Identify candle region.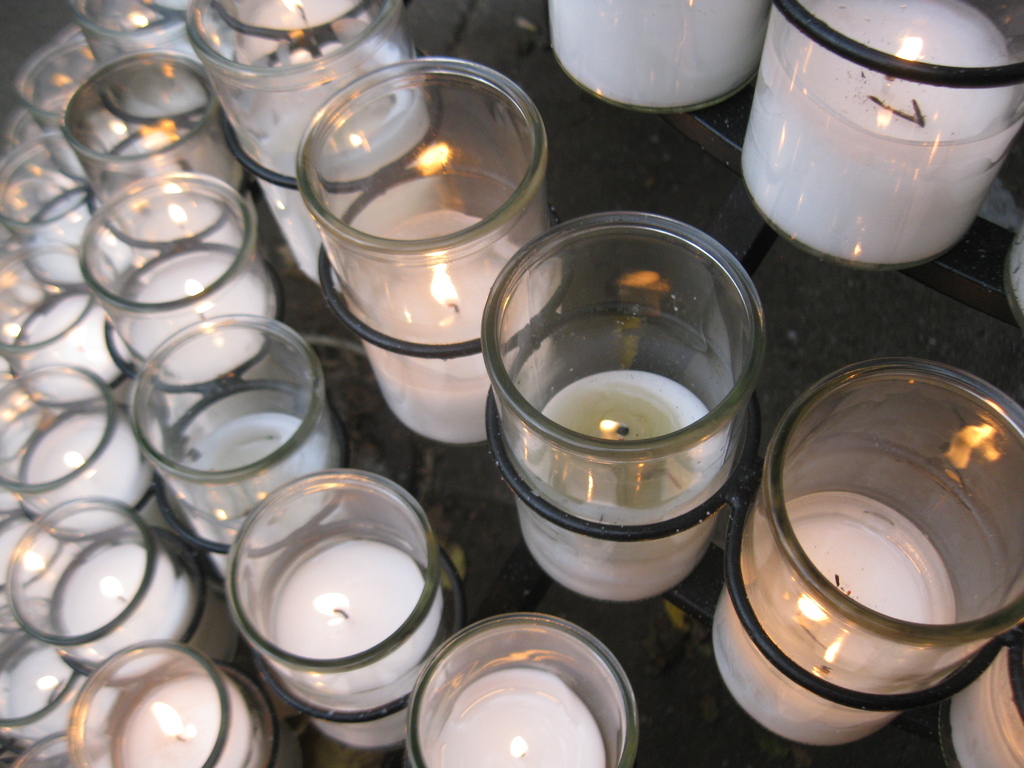
Region: pyautogui.locateOnScreen(737, 0, 1023, 276).
